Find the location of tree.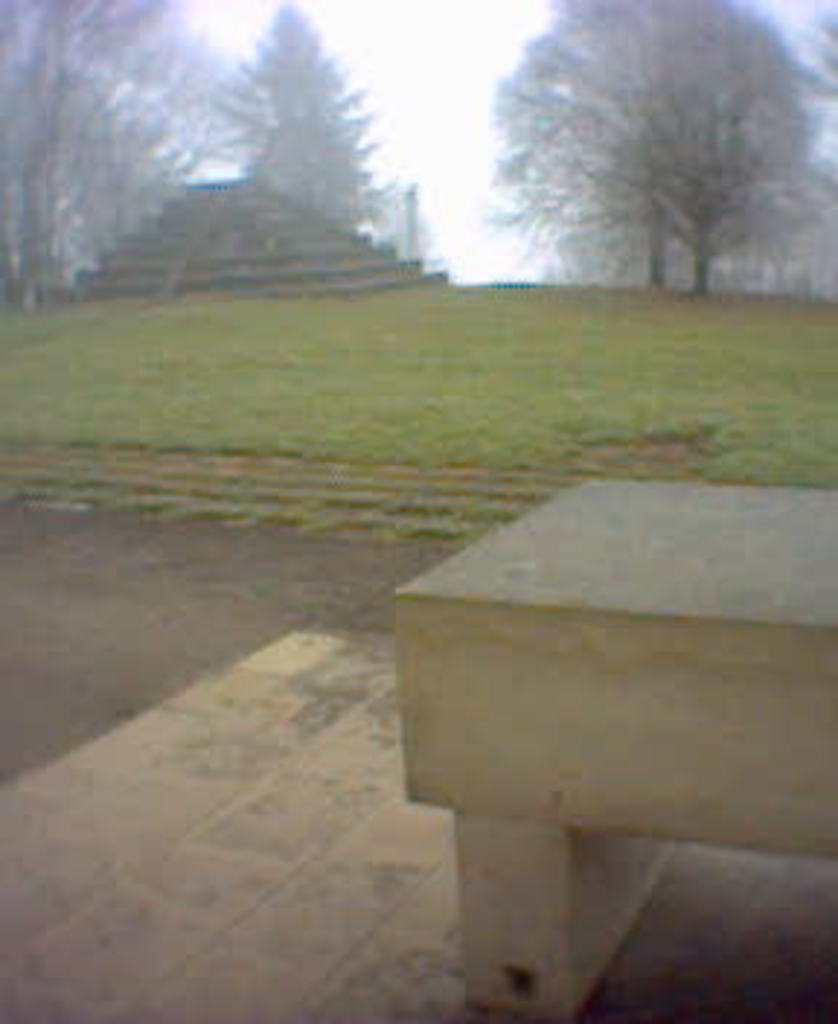
Location: (x1=207, y1=0, x2=407, y2=288).
